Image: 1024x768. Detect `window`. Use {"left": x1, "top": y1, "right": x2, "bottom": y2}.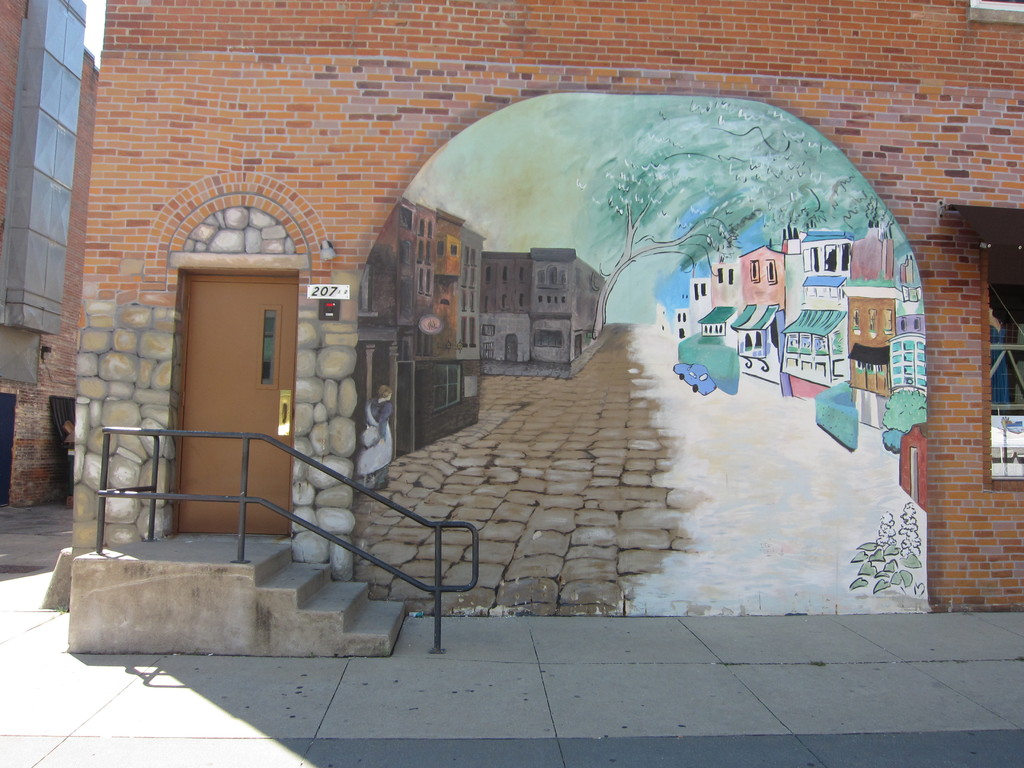
{"left": 534, "top": 330, "right": 563, "bottom": 349}.
